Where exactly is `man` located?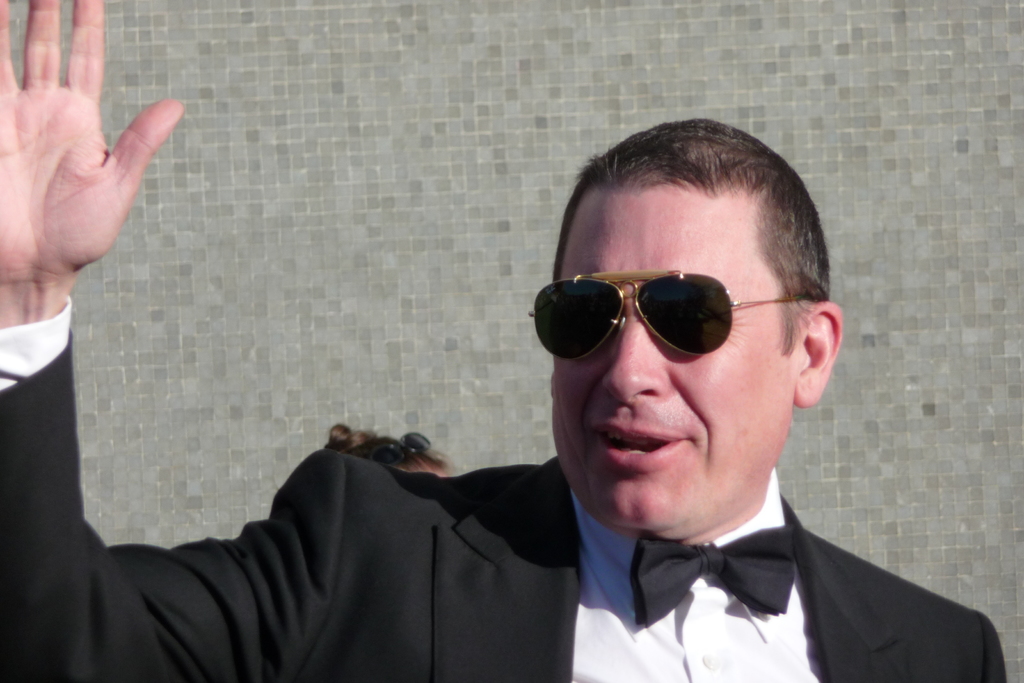
Its bounding box is <region>0, 0, 1006, 682</region>.
